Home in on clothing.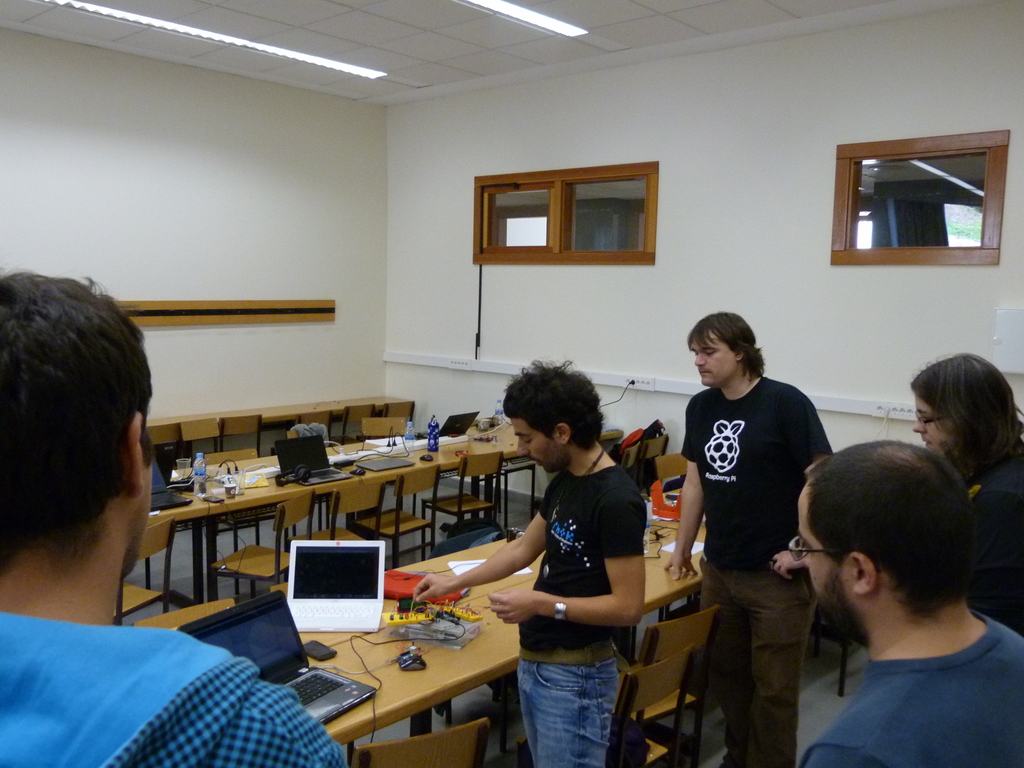
Homed in at (804,603,1023,767).
